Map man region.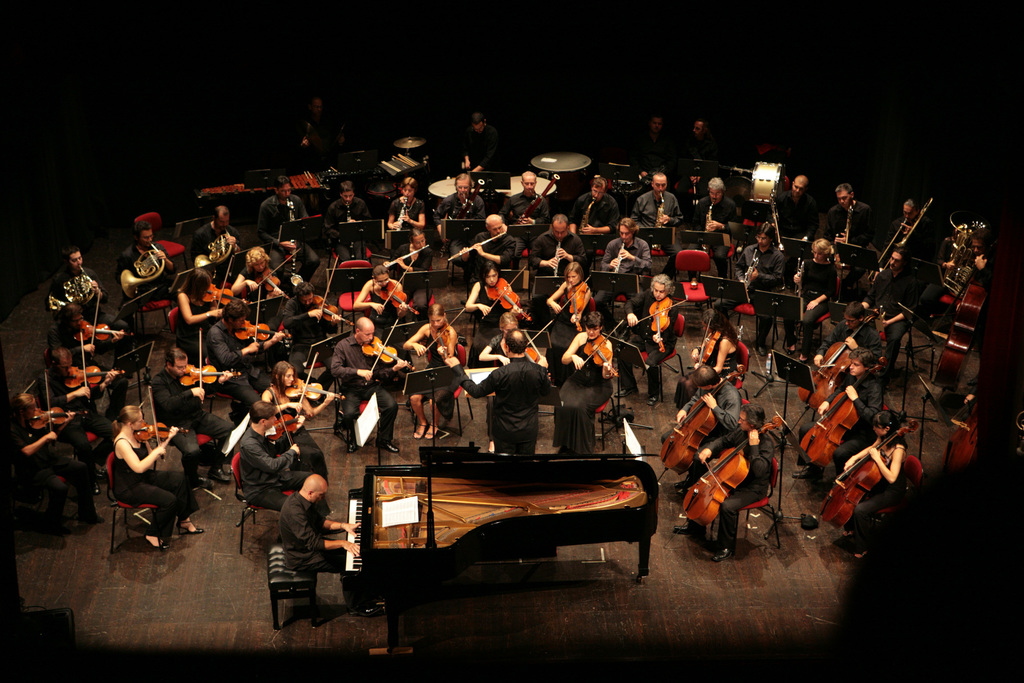
Mapped to (432, 179, 492, 261).
